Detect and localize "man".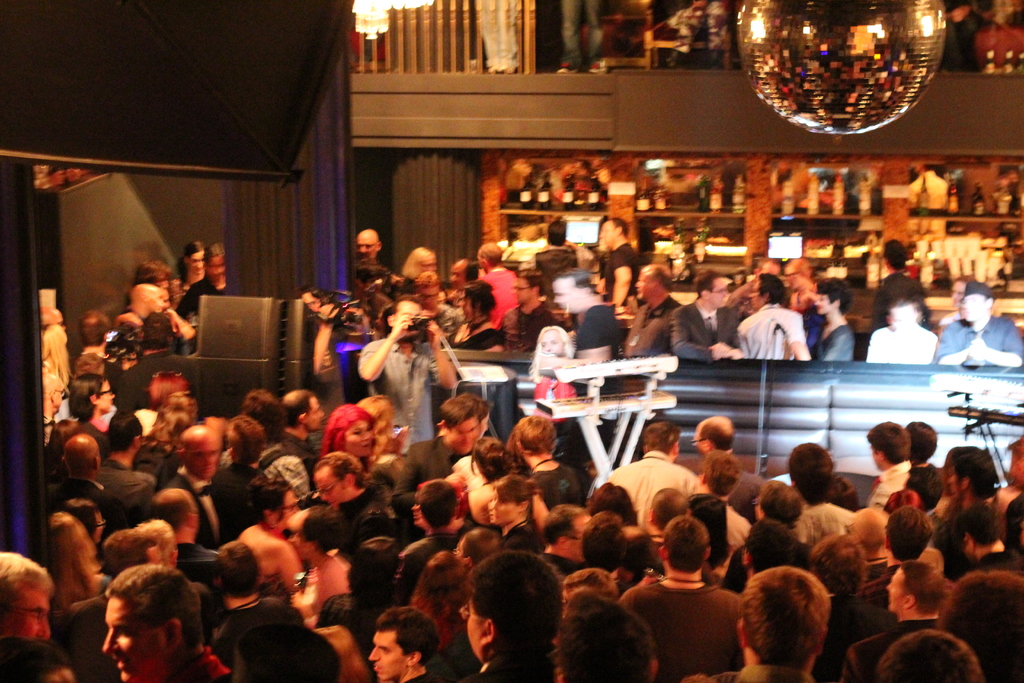
Localized at crop(518, 404, 589, 508).
